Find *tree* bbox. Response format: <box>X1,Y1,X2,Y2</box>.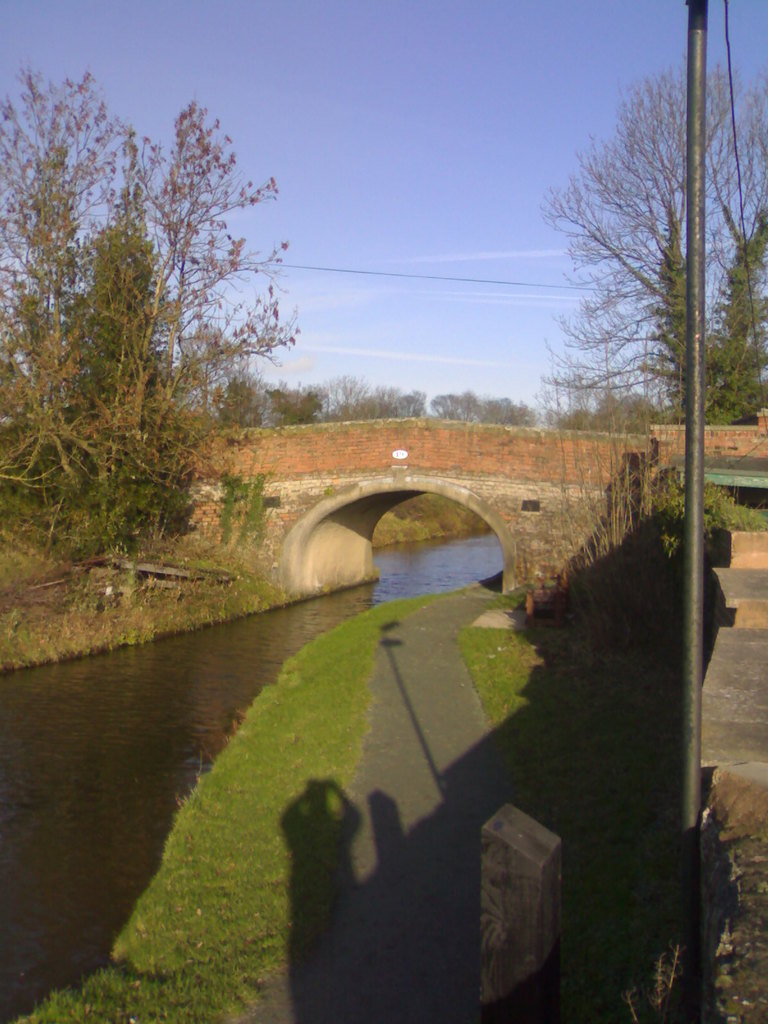
<box>539,26,743,540</box>.
